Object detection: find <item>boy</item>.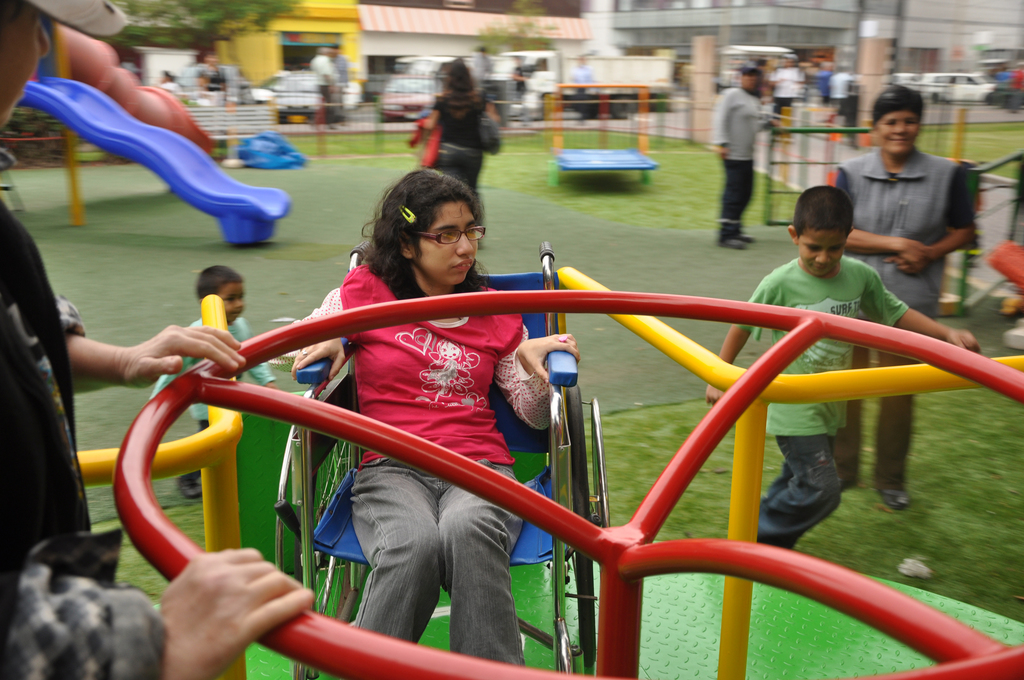
locate(700, 184, 985, 553).
